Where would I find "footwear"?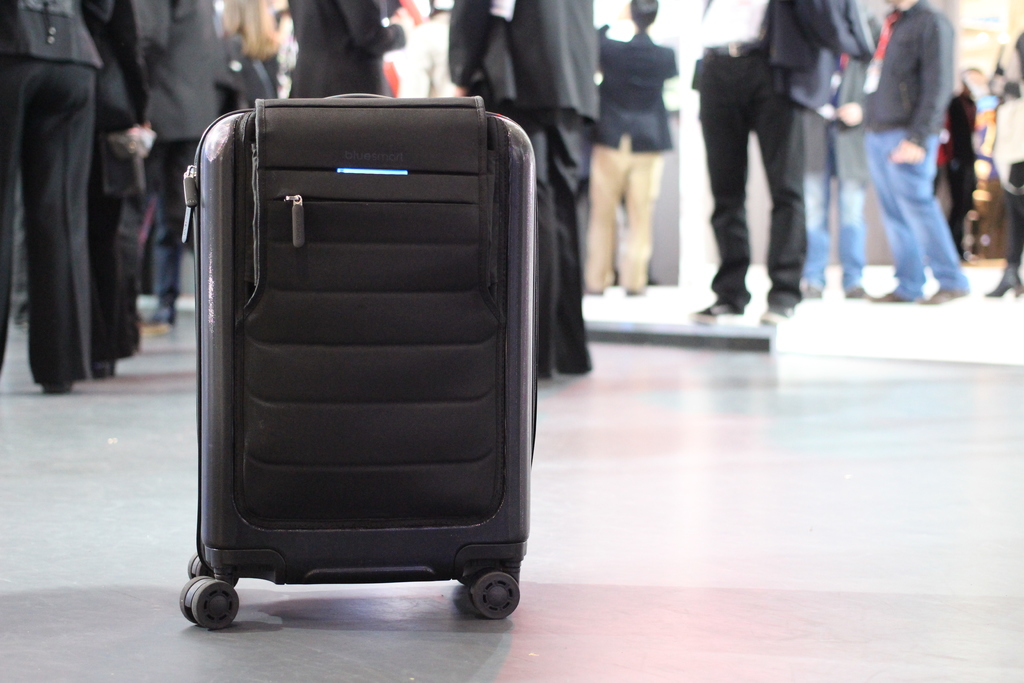
At 877,292,915,303.
